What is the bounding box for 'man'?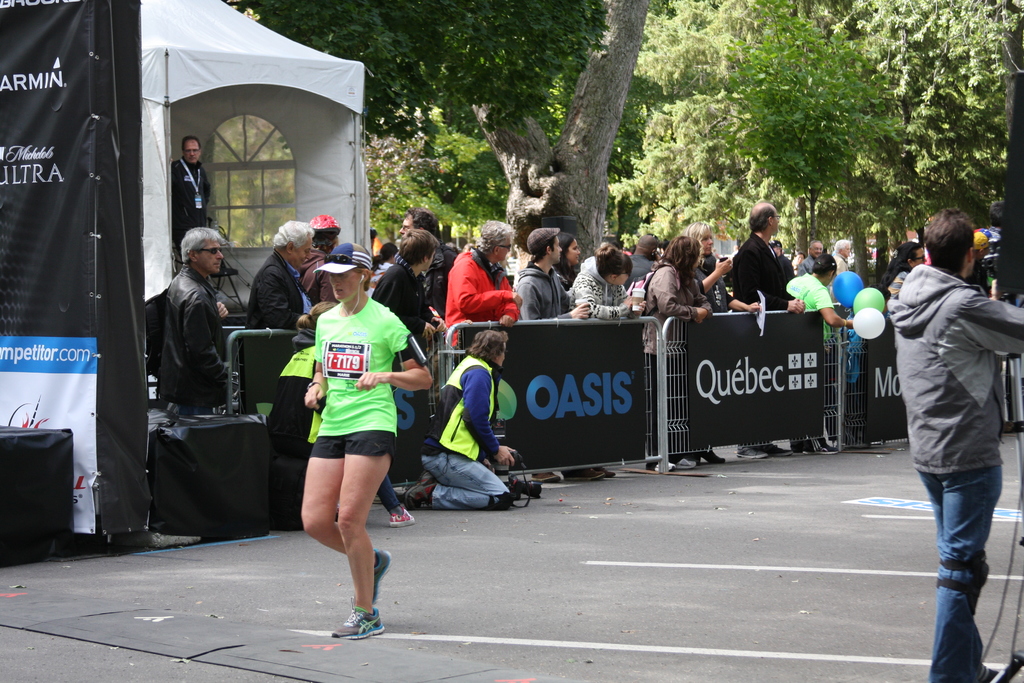
{"left": 728, "top": 198, "right": 806, "bottom": 462}.
